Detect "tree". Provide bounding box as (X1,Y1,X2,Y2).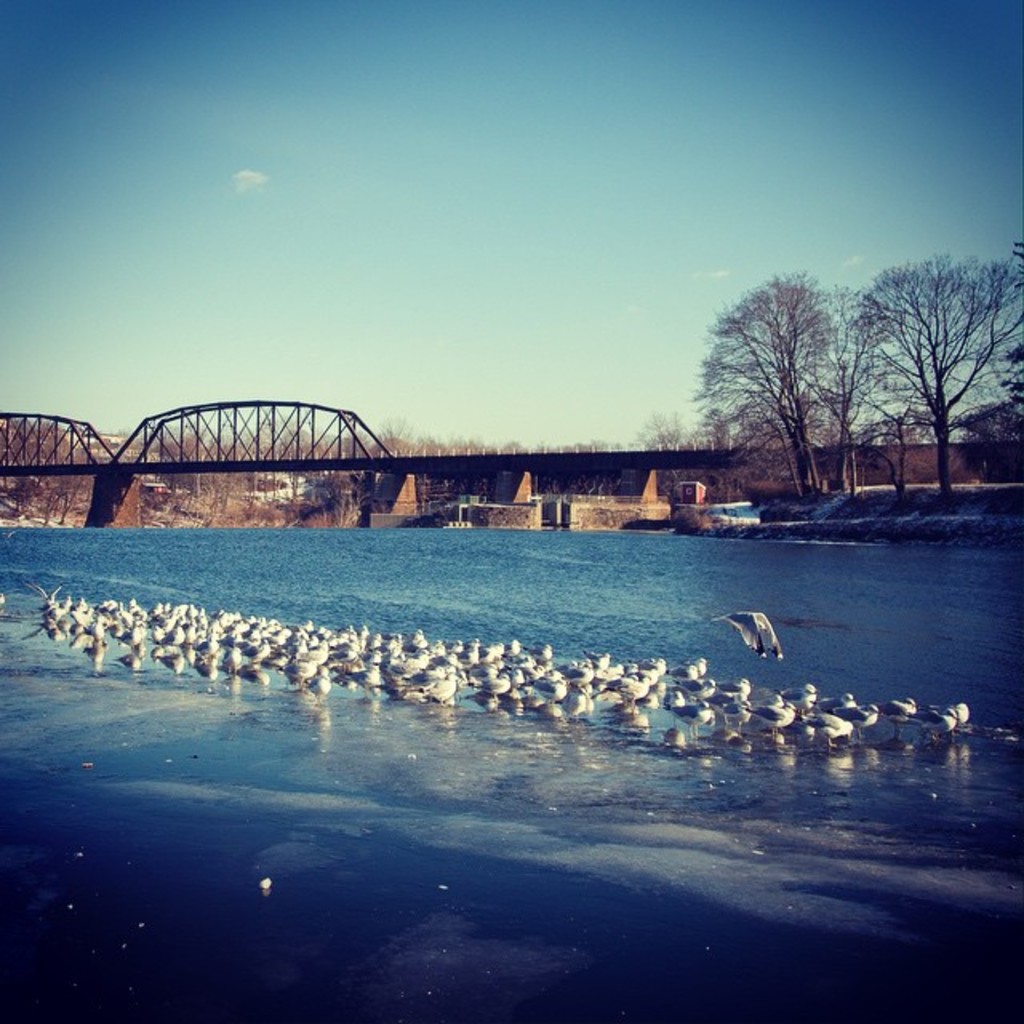
(872,222,1005,491).
